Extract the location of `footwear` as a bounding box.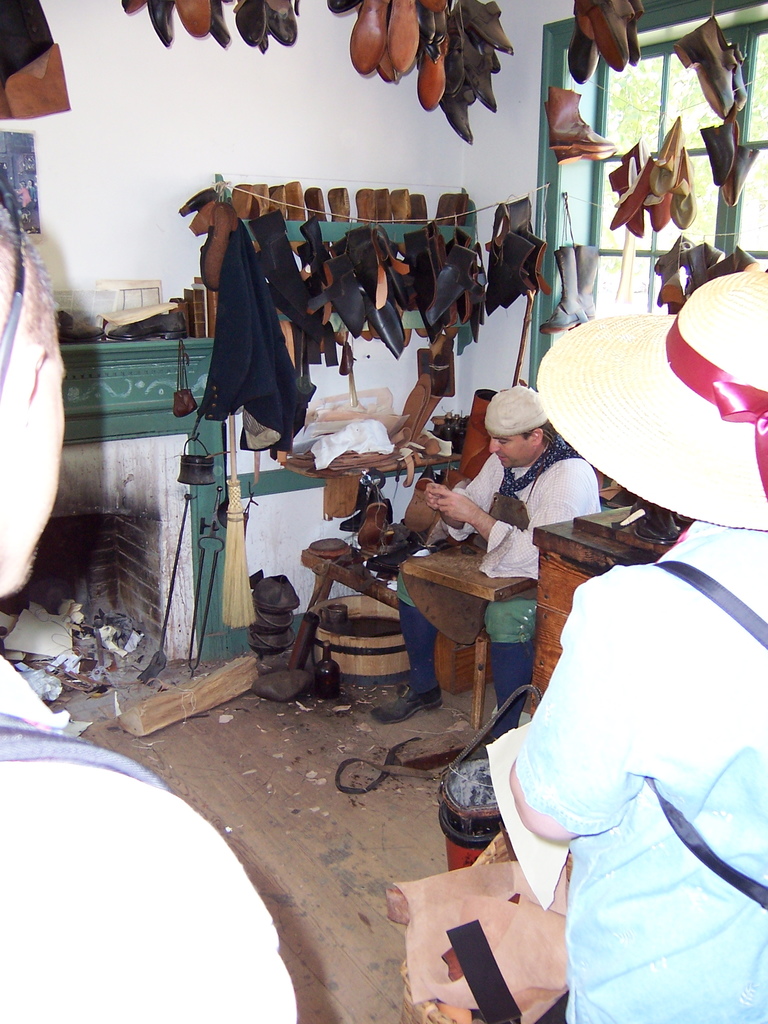
[442,483,463,529].
